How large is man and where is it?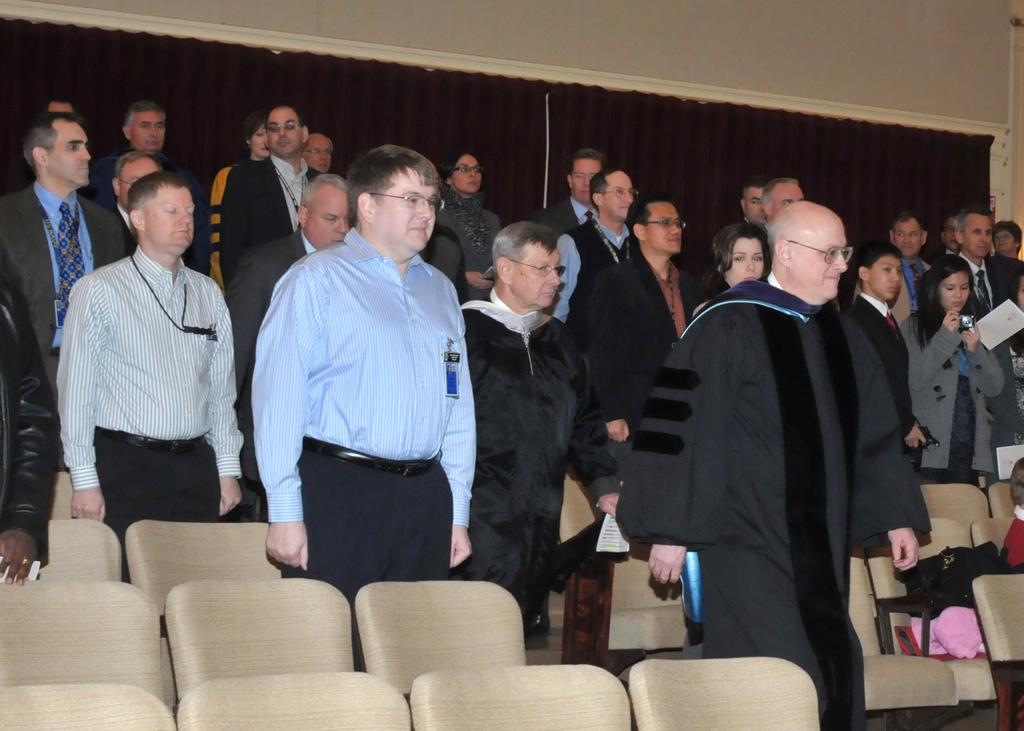
Bounding box: <region>226, 97, 326, 291</region>.
